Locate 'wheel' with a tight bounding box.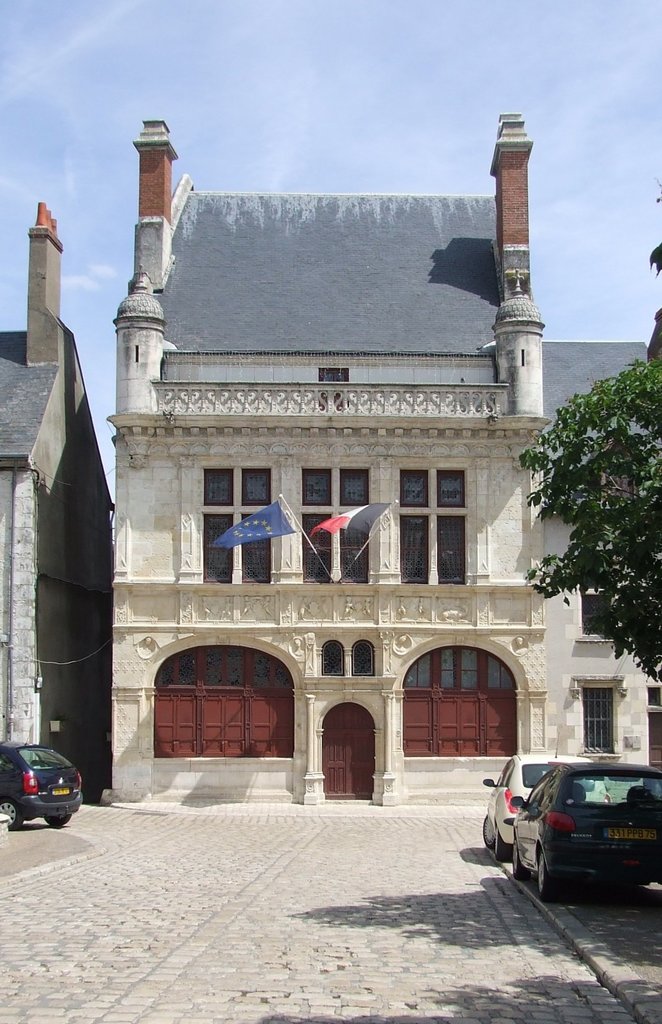
[x1=0, y1=800, x2=24, y2=831].
